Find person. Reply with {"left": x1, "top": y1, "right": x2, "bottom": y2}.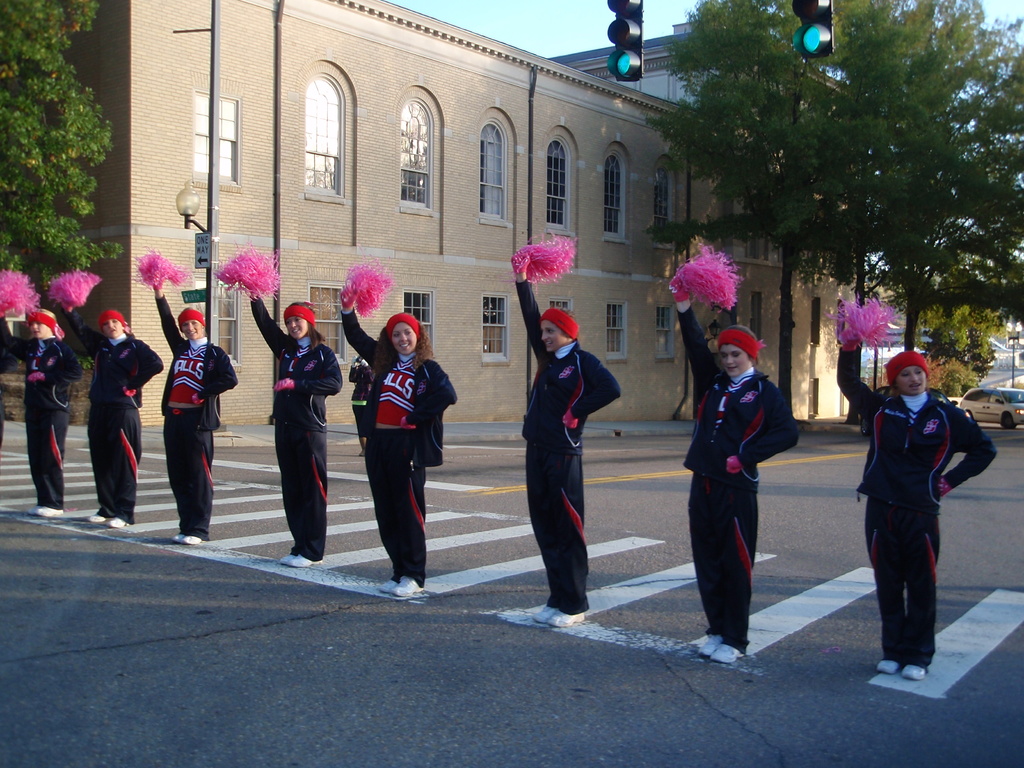
{"left": 823, "top": 316, "right": 995, "bottom": 694}.
